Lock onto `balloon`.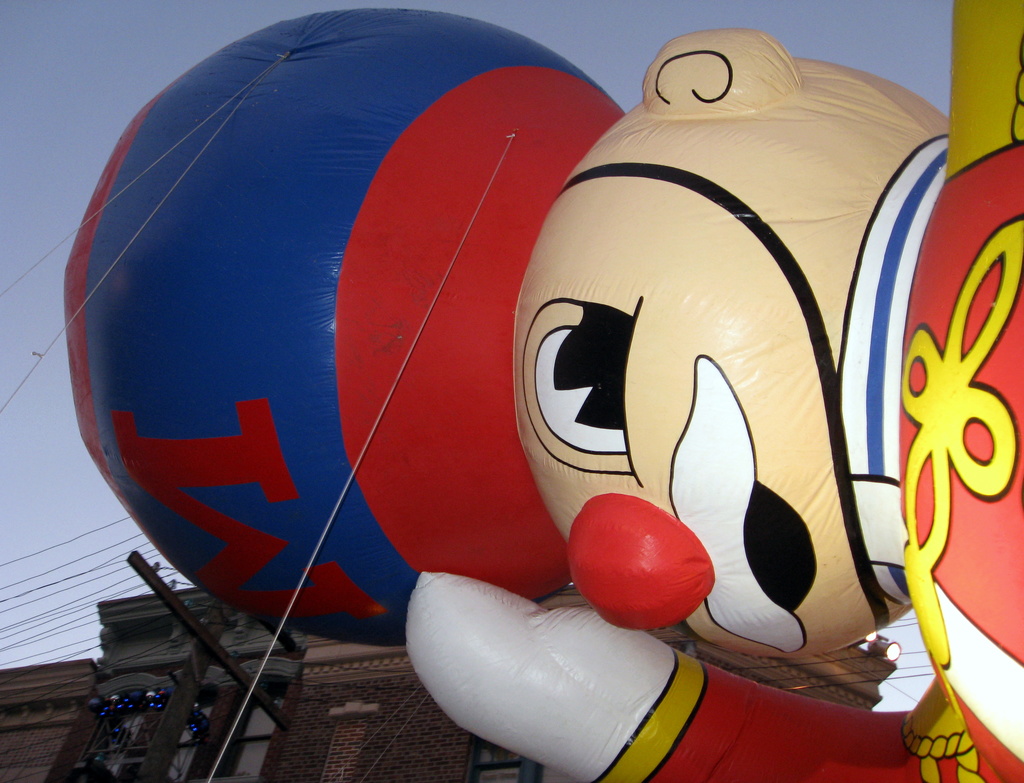
Locked: {"x1": 61, "y1": 10, "x2": 625, "y2": 654}.
